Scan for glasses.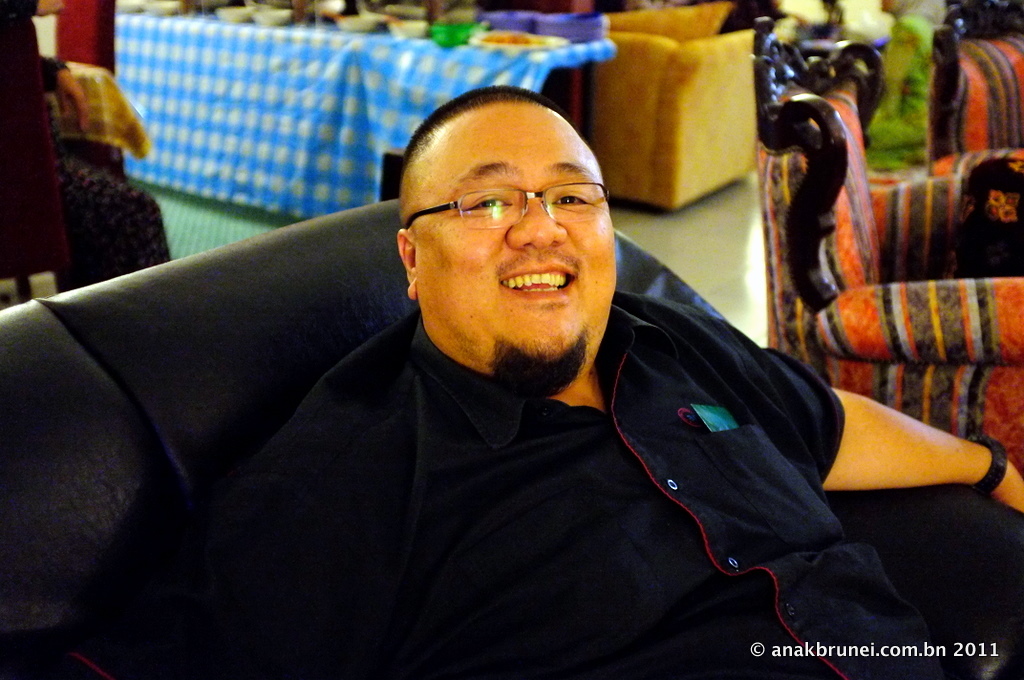
Scan result: [x1=407, y1=180, x2=612, y2=228].
